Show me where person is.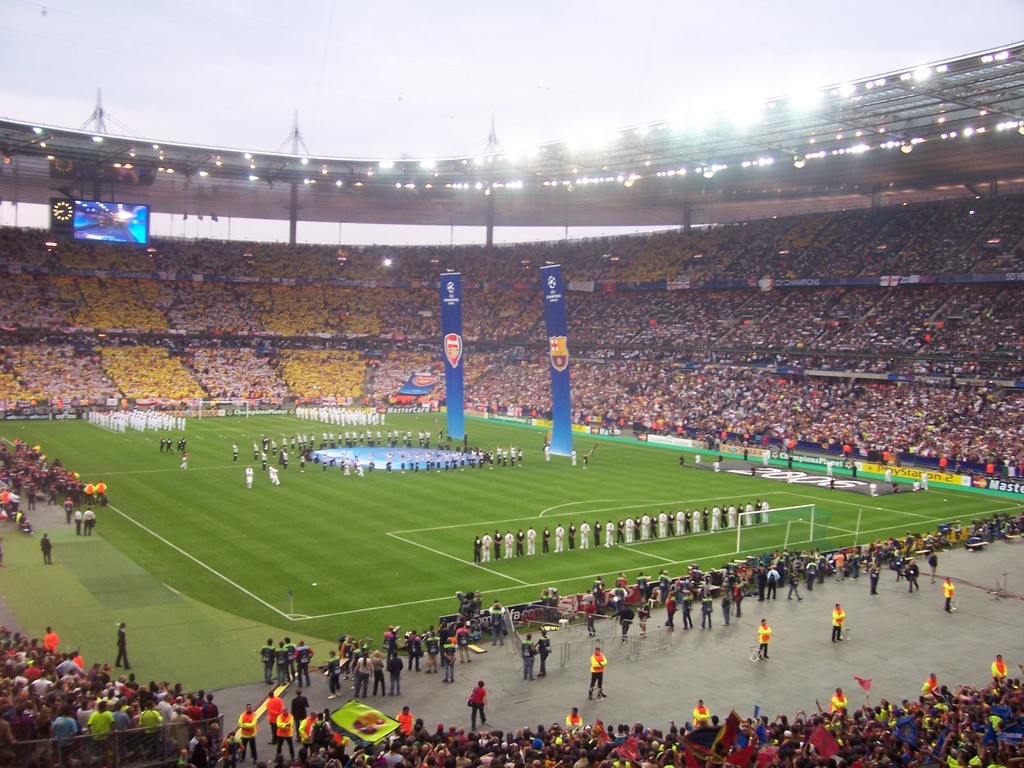
person is at detection(685, 511, 688, 534).
